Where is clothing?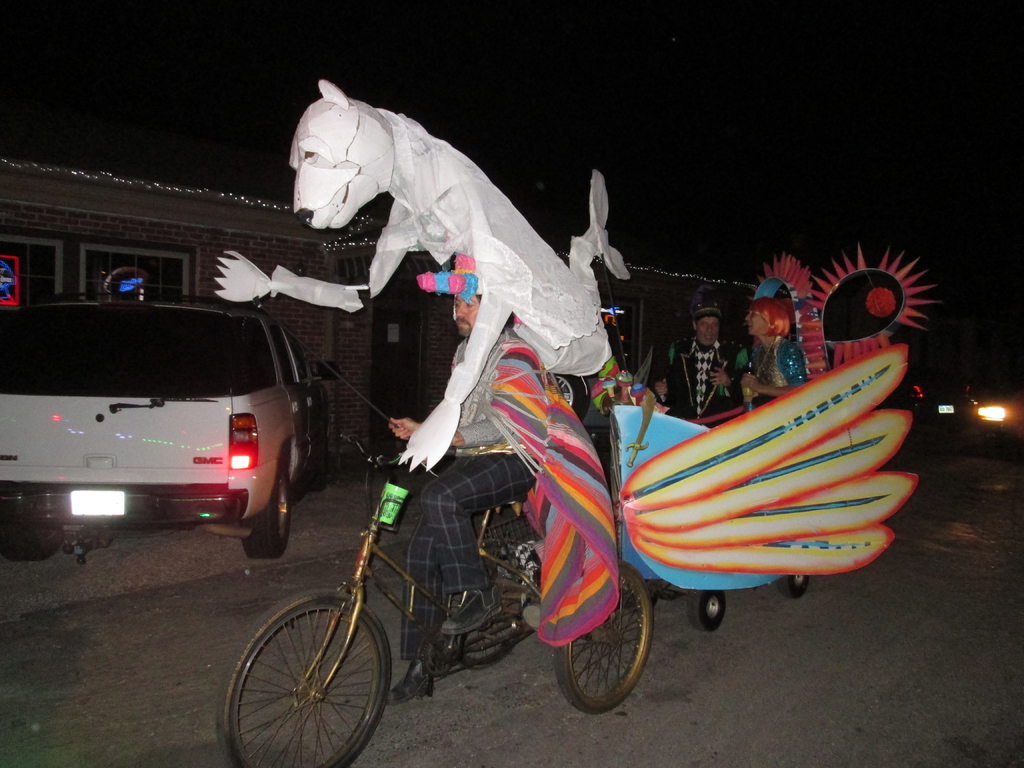
<region>737, 332, 815, 405</region>.
